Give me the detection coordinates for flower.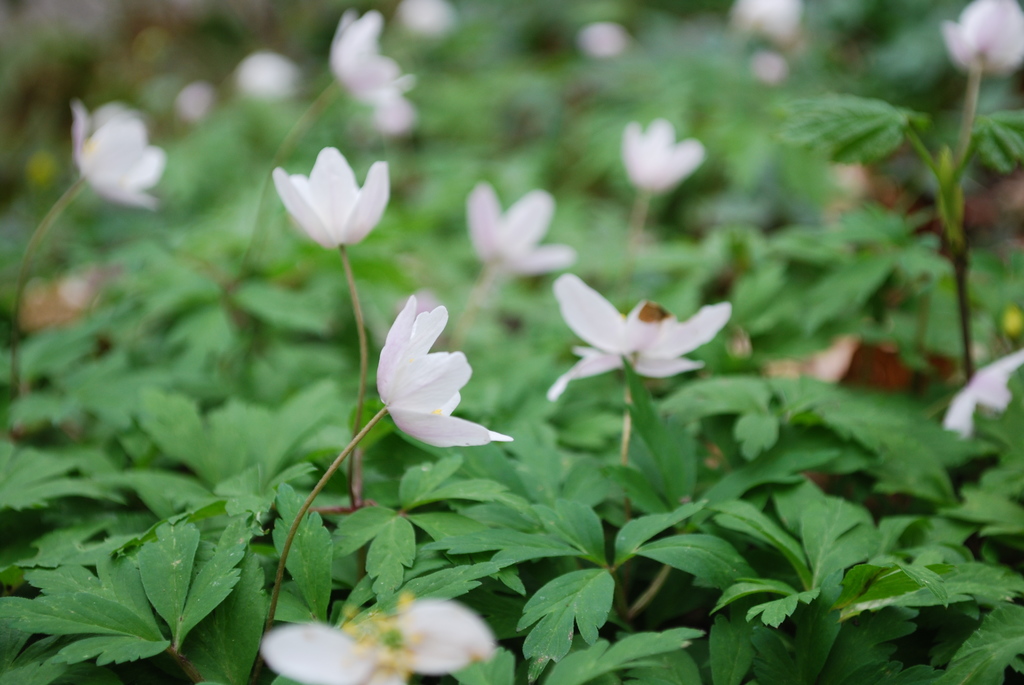
[left=278, top=146, right=395, bottom=251].
